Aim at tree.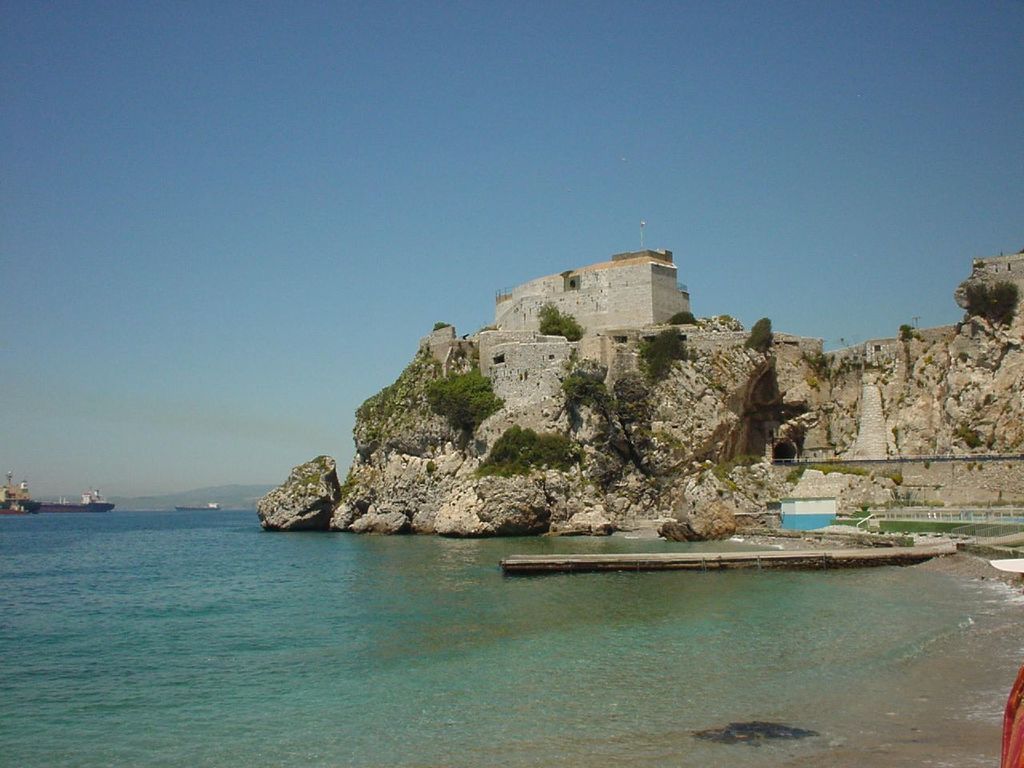
Aimed at bbox=[425, 366, 493, 432].
